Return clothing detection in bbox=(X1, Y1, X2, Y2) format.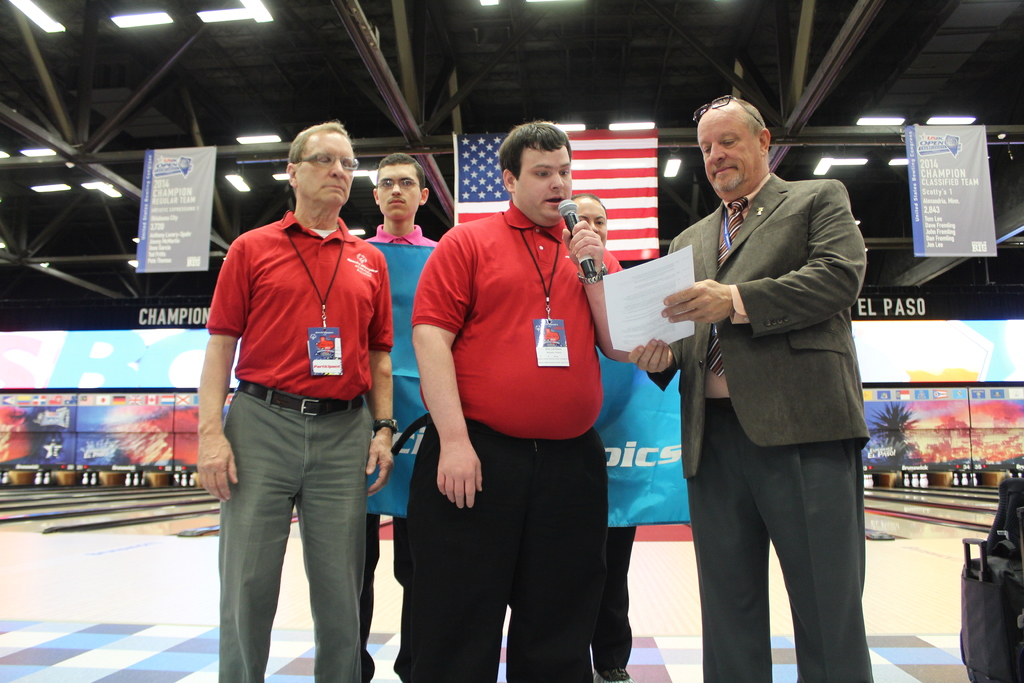
bbox=(660, 158, 893, 682).
